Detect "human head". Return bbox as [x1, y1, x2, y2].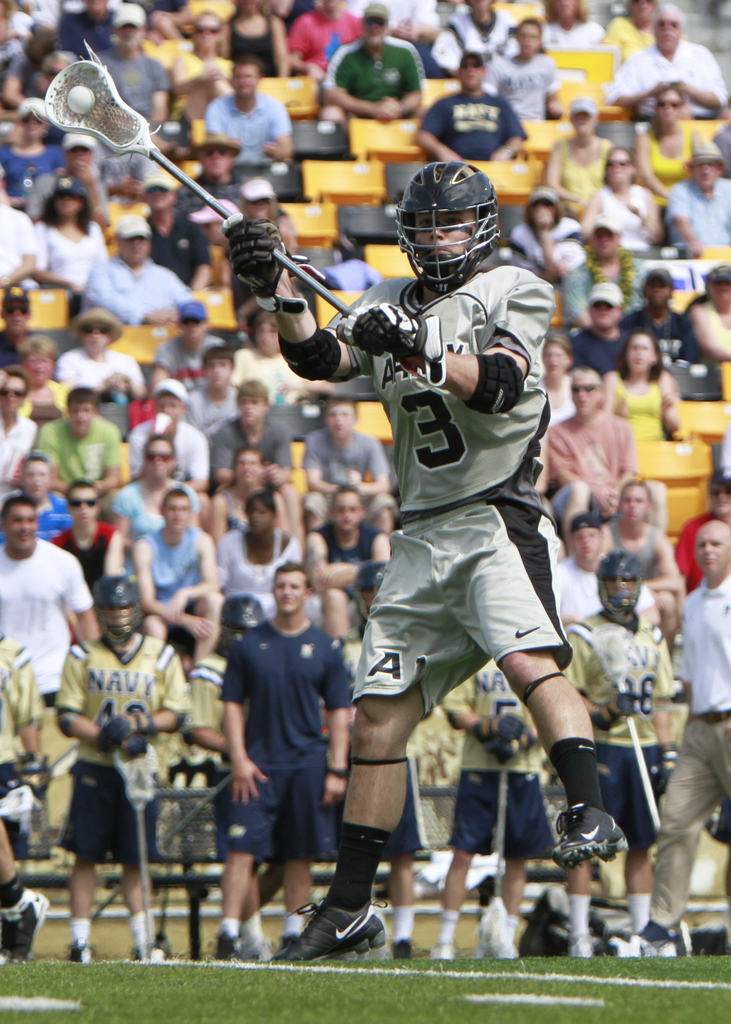
[251, 310, 279, 355].
